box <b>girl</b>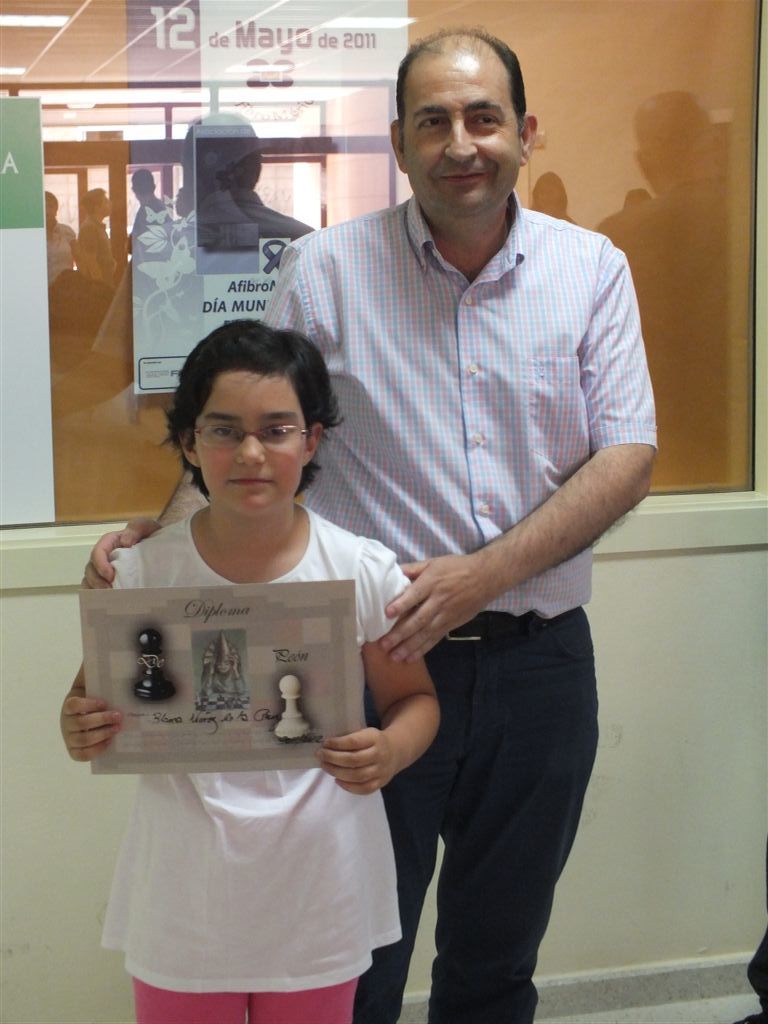
{"left": 62, "top": 313, "right": 436, "bottom": 1019}
